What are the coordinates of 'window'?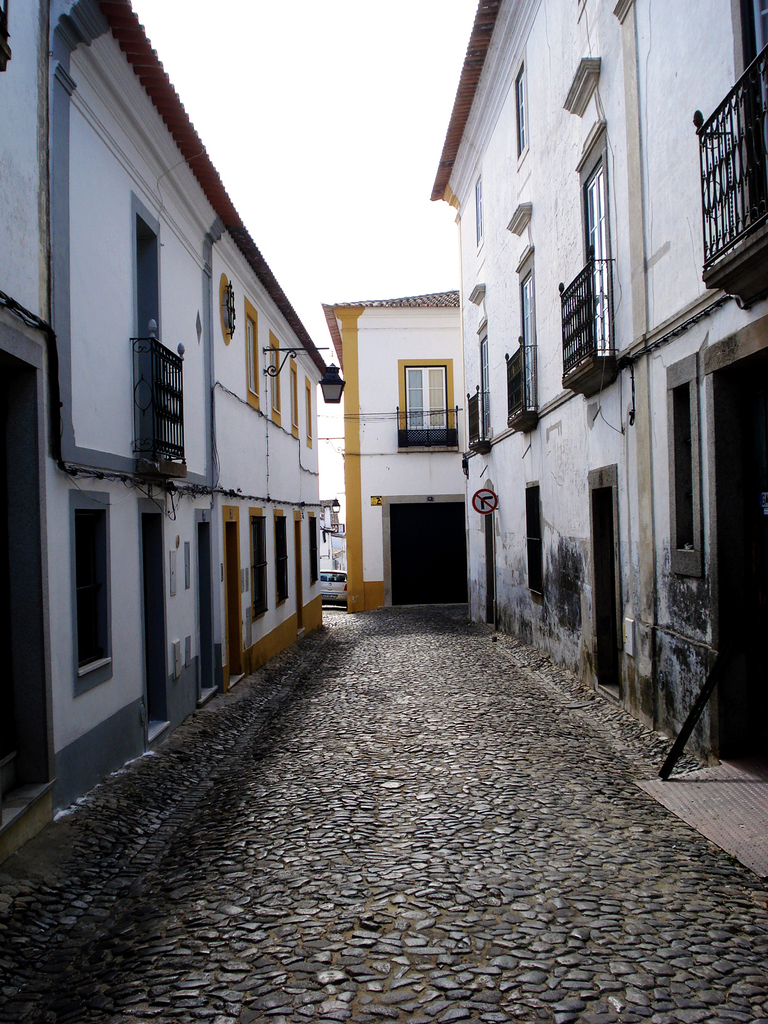
{"left": 589, "top": 164, "right": 607, "bottom": 348}.
